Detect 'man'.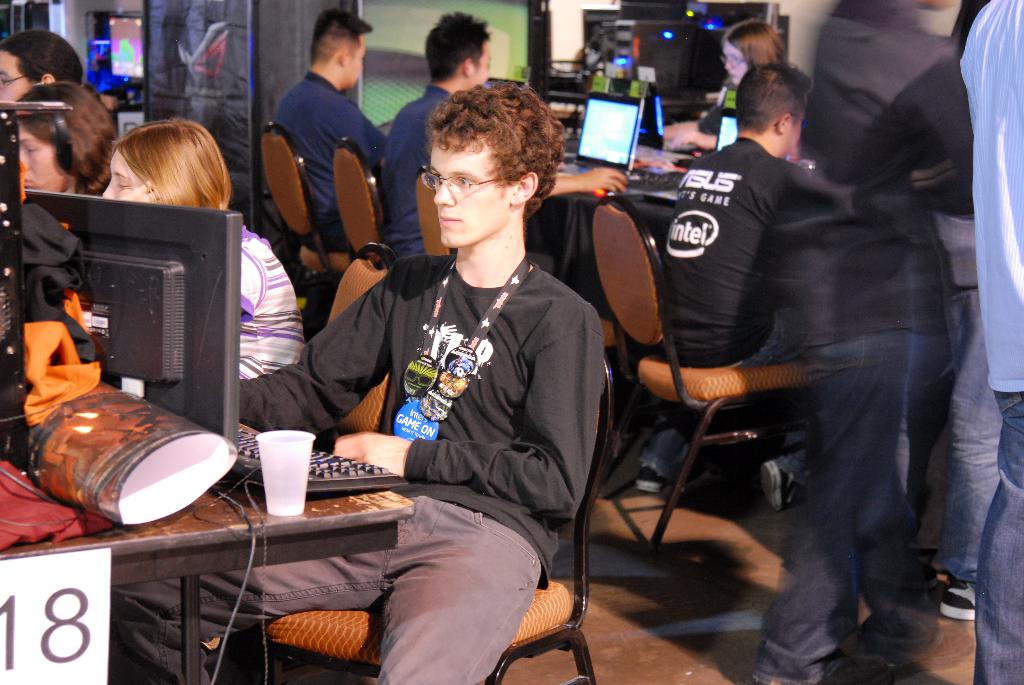
Detected at box=[268, 3, 395, 262].
